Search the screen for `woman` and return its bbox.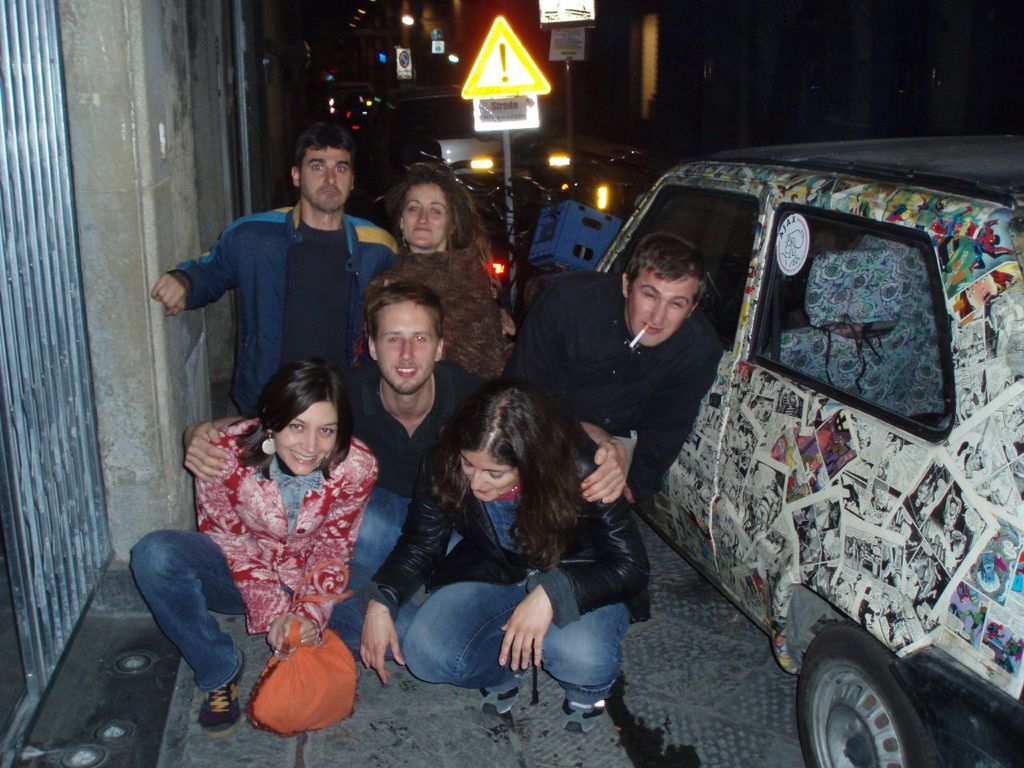
Found: x1=378 y1=162 x2=506 y2=370.
